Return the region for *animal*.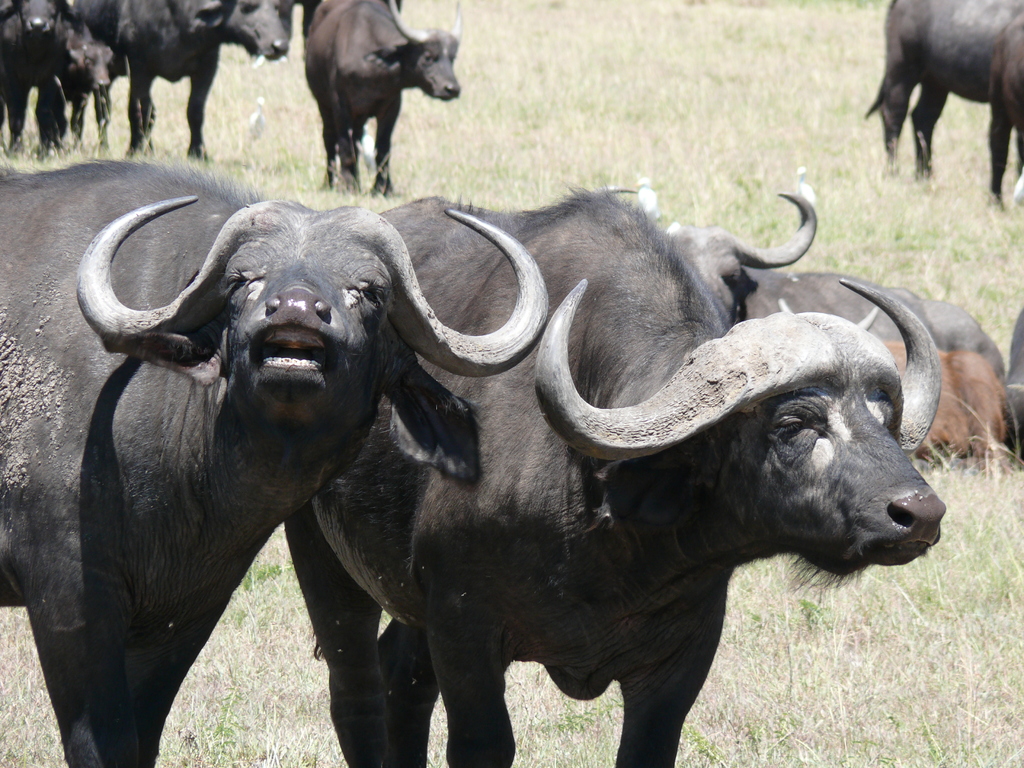
[x1=69, y1=0, x2=287, y2=161].
